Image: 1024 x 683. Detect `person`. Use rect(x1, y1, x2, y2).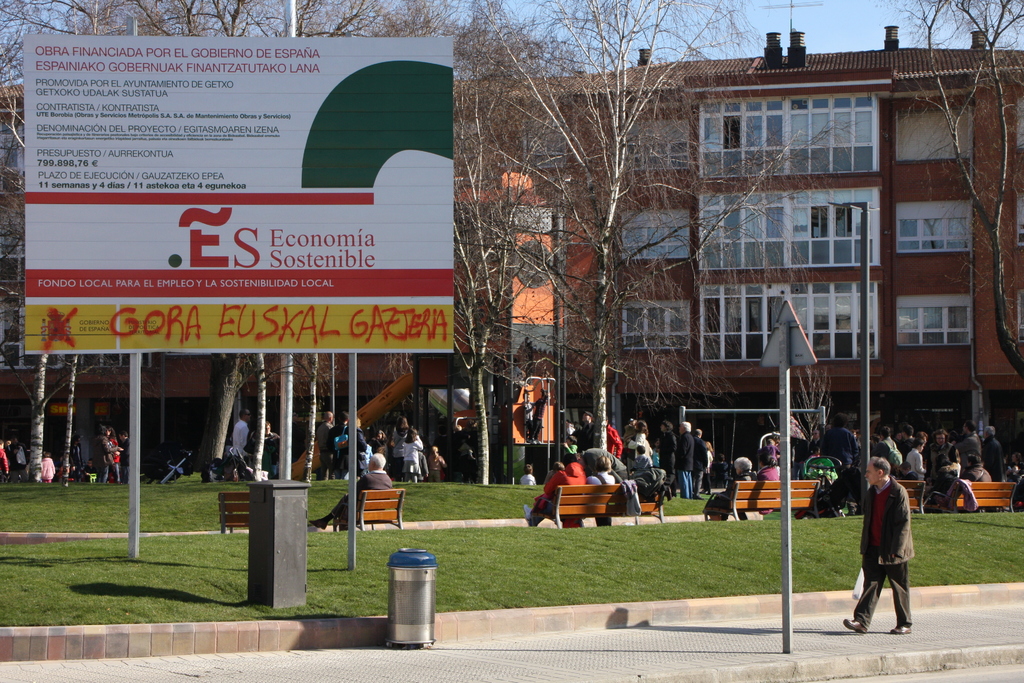
rect(817, 419, 856, 468).
